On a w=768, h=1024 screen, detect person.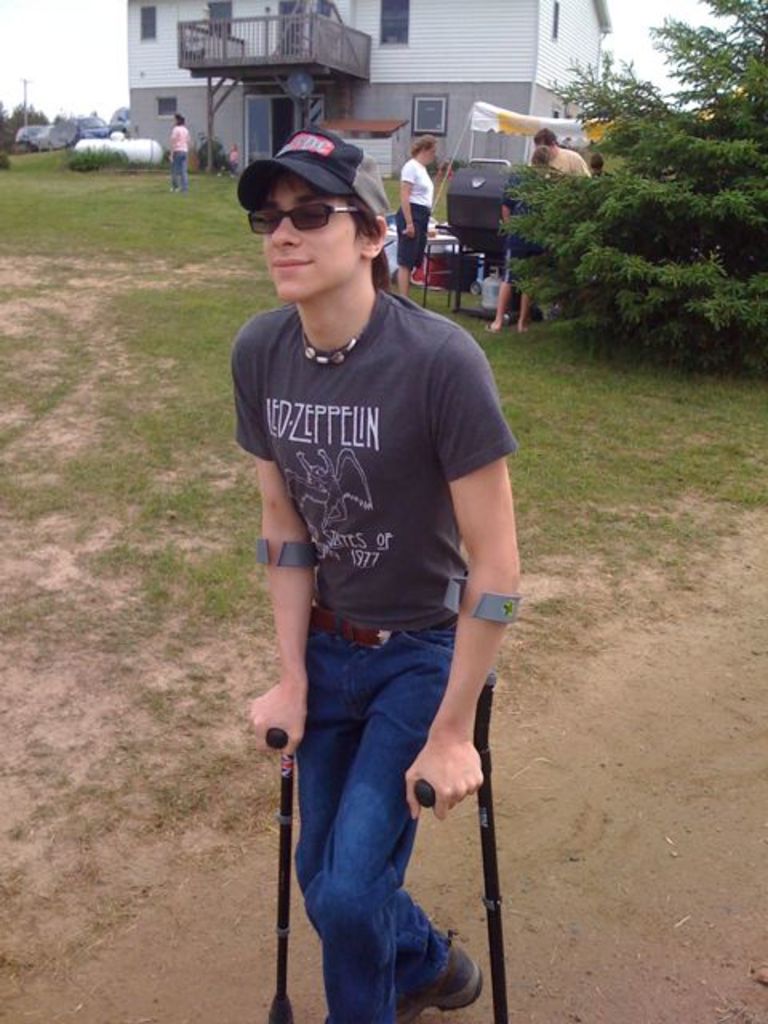
(left=171, top=114, right=192, bottom=186).
